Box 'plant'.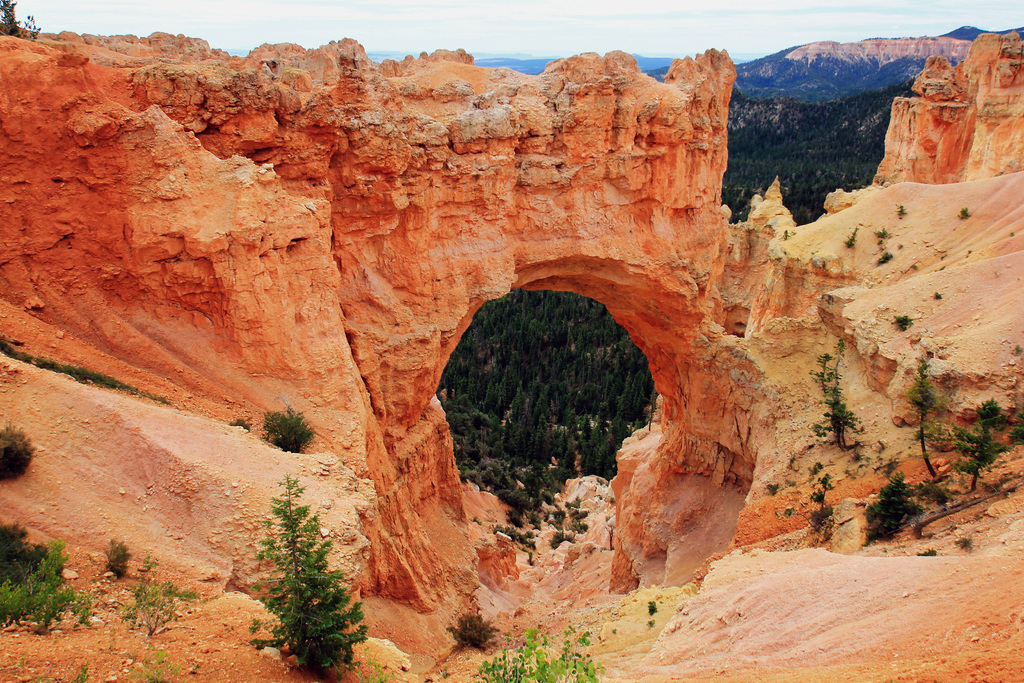
(351,645,404,682).
